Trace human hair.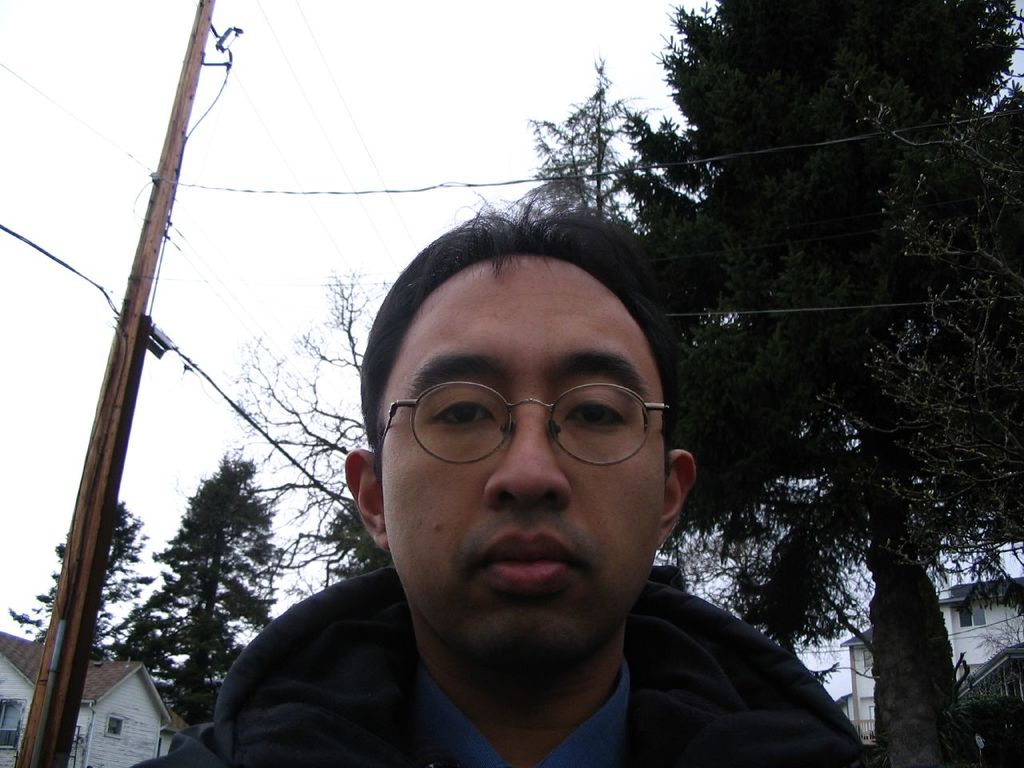
Traced to x1=358, y1=215, x2=702, y2=482.
